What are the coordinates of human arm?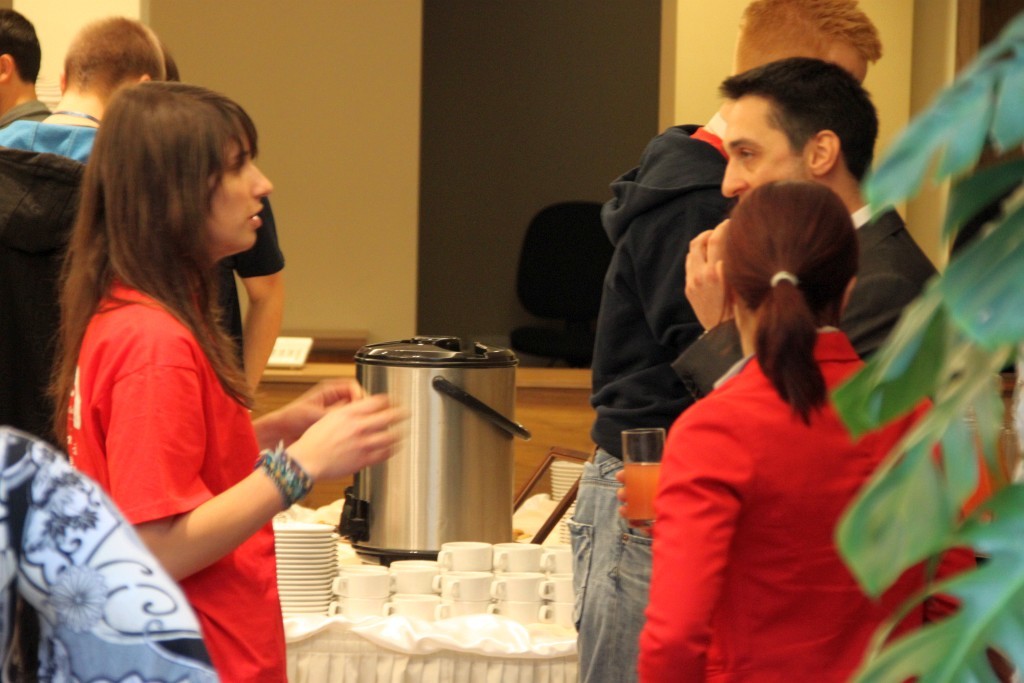
{"left": 666, "top": 229, "right": 748, "bottom": 401}.
